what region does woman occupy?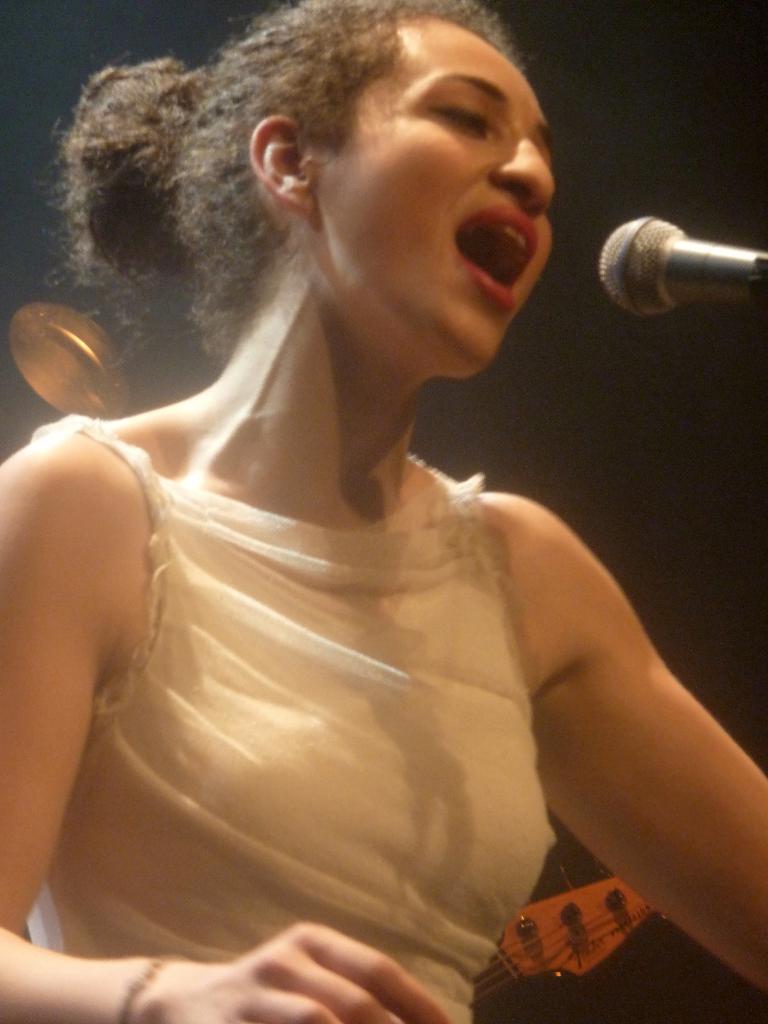
left=28, top=0, right=684, bottom=1018.
